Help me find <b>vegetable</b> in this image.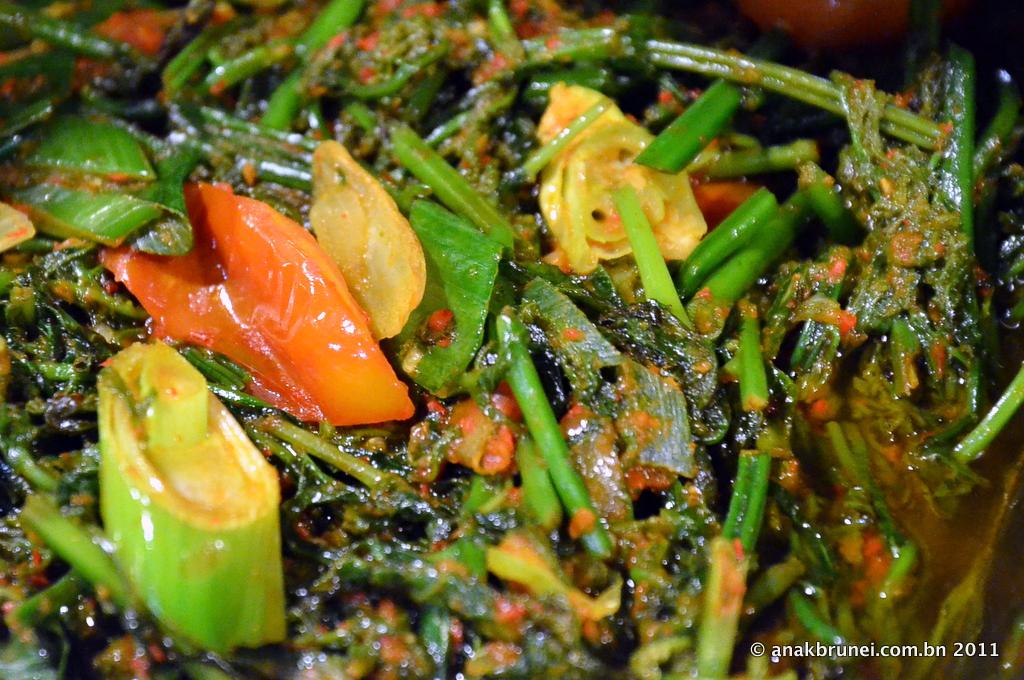
Found it: 95,336,296,652.
